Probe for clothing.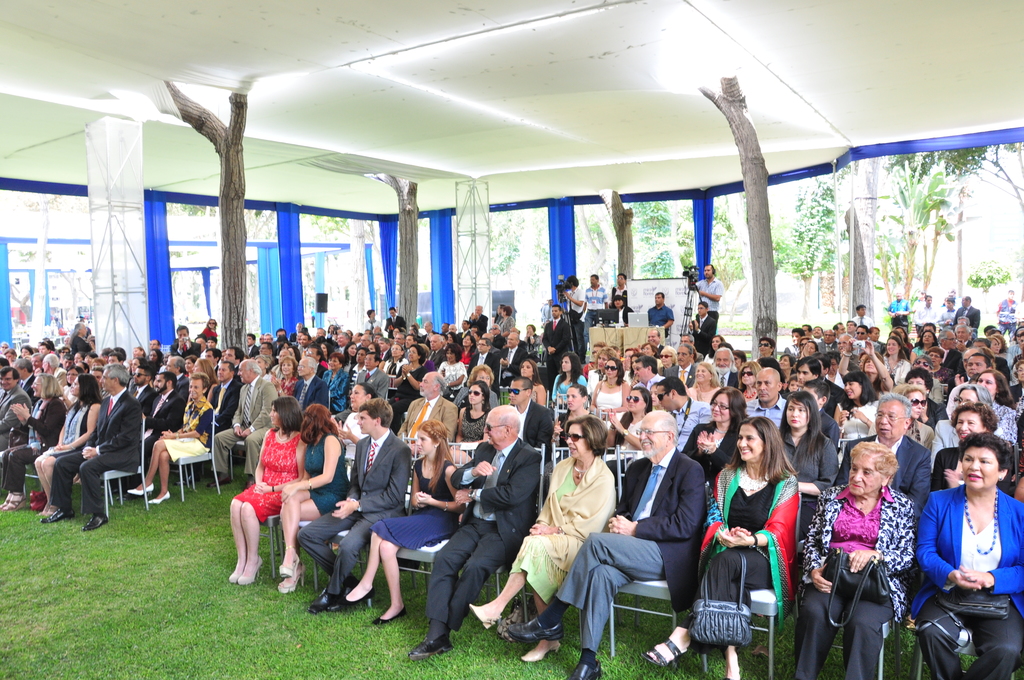
Probe result: 996 396 1018 442.
